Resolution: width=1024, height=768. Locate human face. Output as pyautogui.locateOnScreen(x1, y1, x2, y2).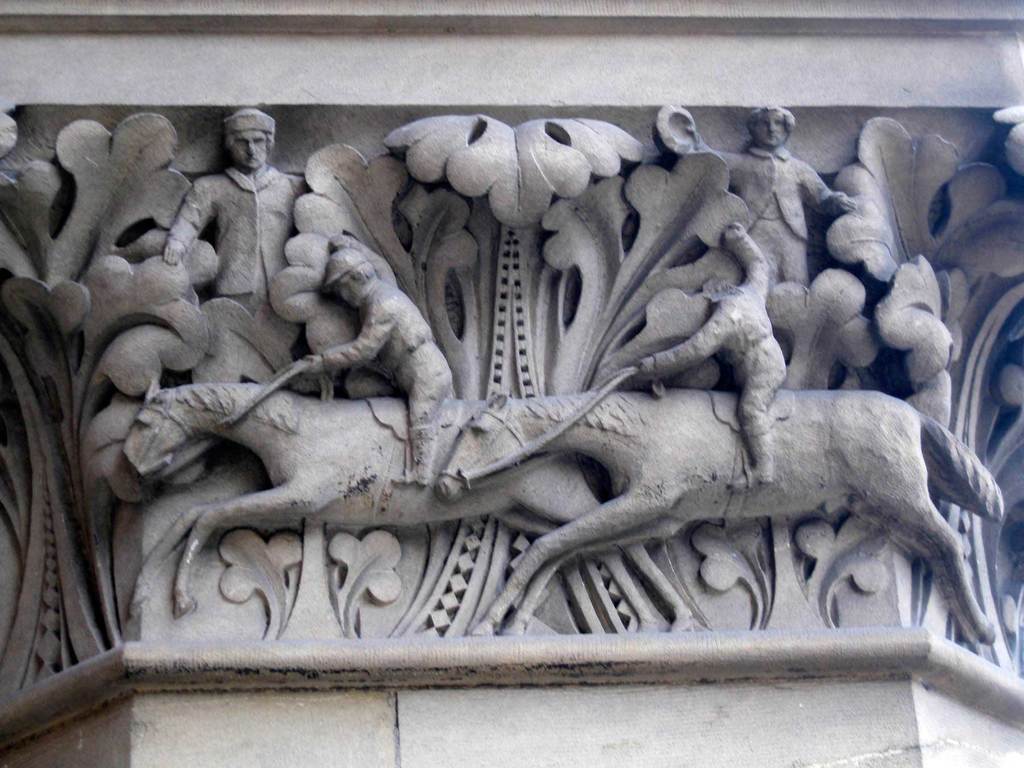
pyautogui.locateOnScreen(233, 131, 269, 172).
